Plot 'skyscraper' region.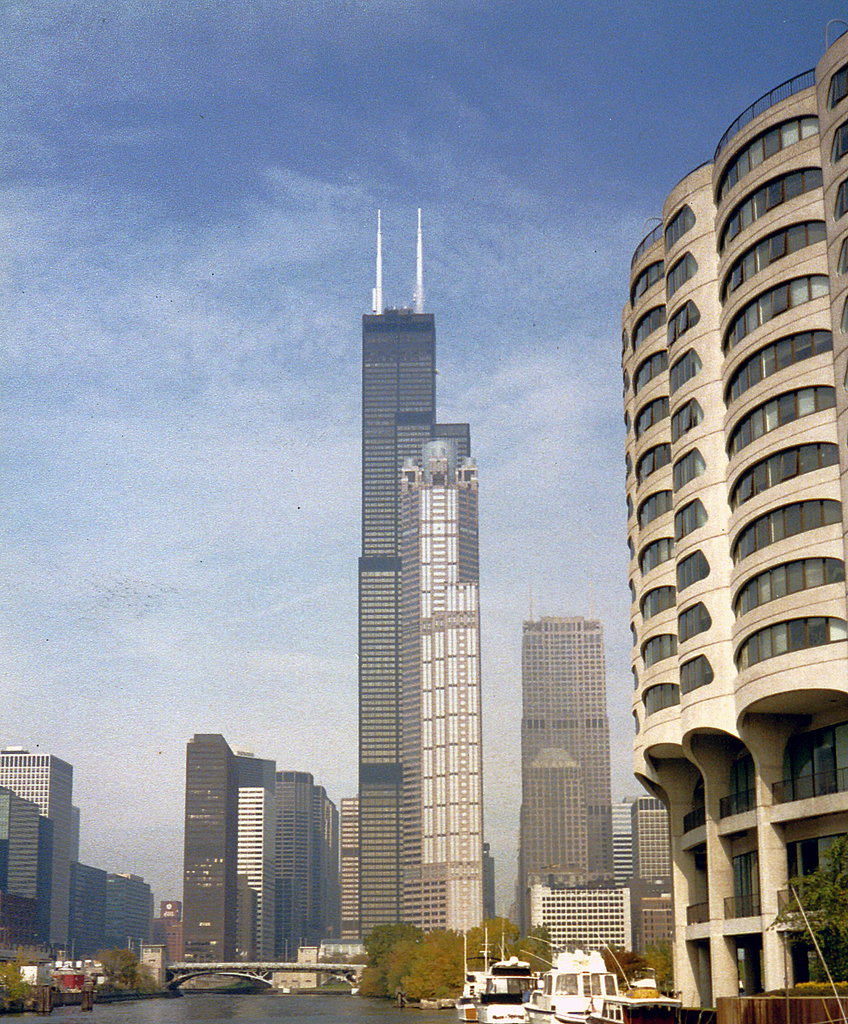
Plotted at 516,593,611,936.
